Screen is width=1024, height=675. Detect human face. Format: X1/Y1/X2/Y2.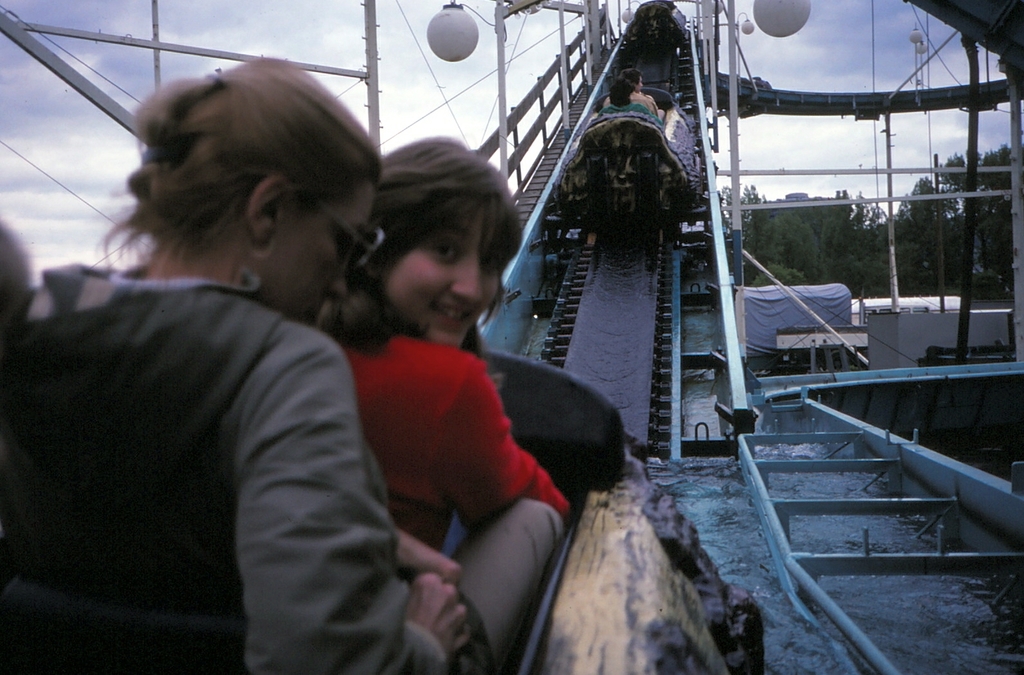
283/174/375/326.
